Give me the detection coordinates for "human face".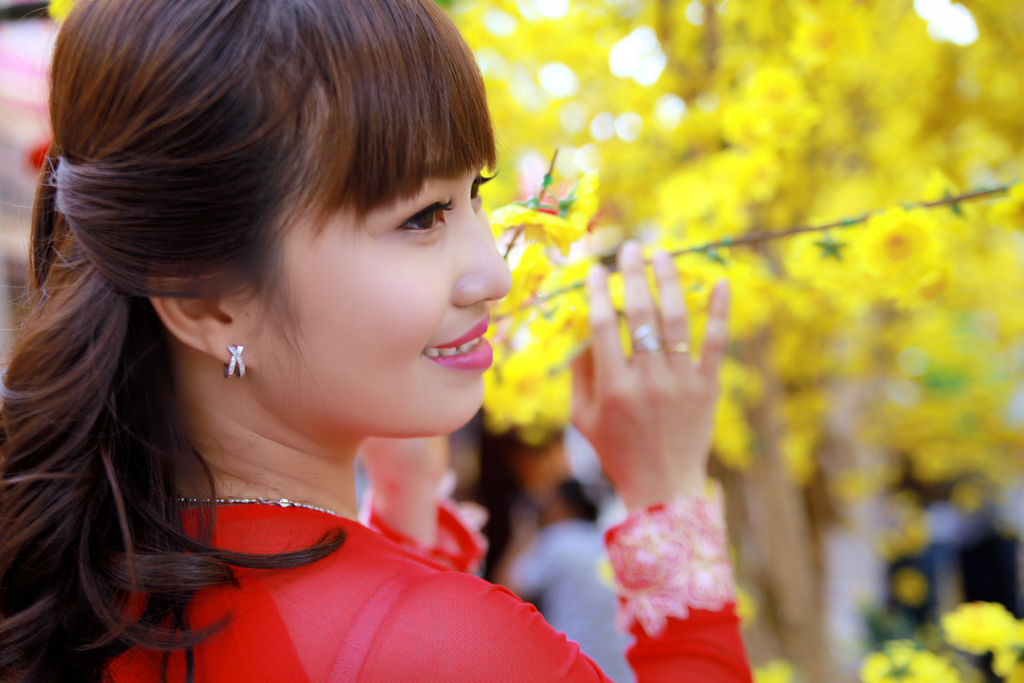
region(225, 103, 524, 441).
